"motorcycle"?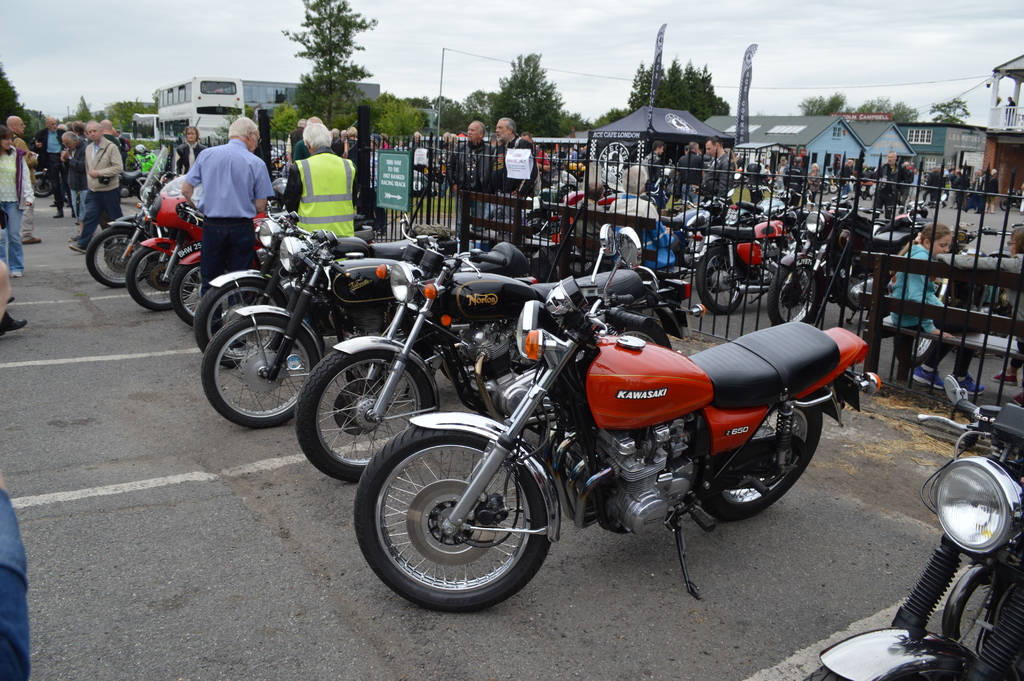
box(689, 213, 808, 316)
